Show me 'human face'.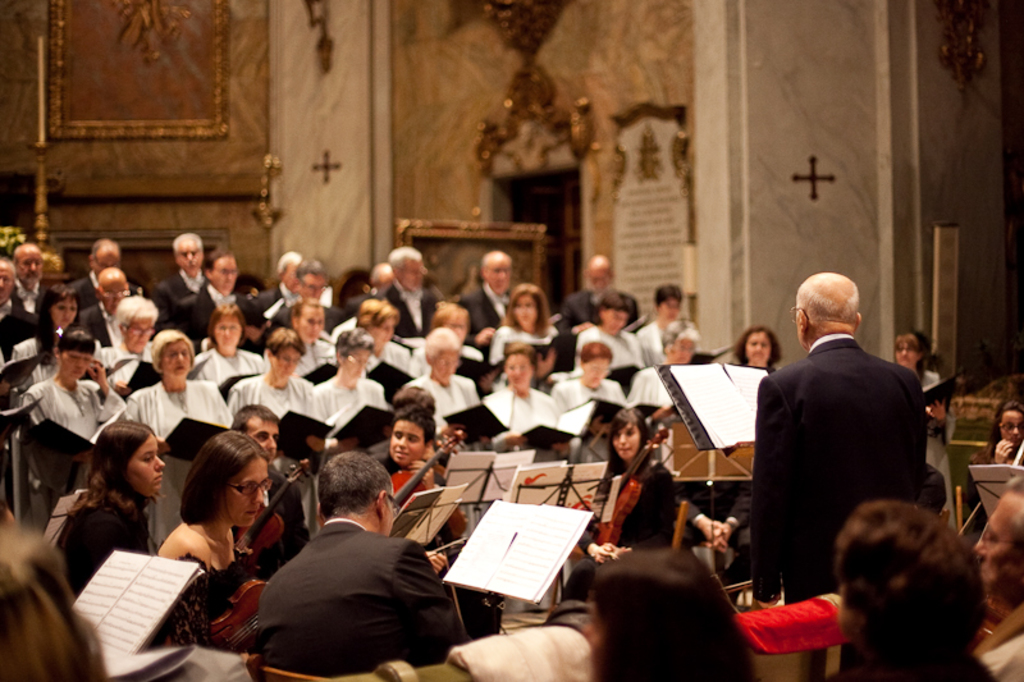
'human face' is here: x1=87, y1=251, x2=118, y2=271.
